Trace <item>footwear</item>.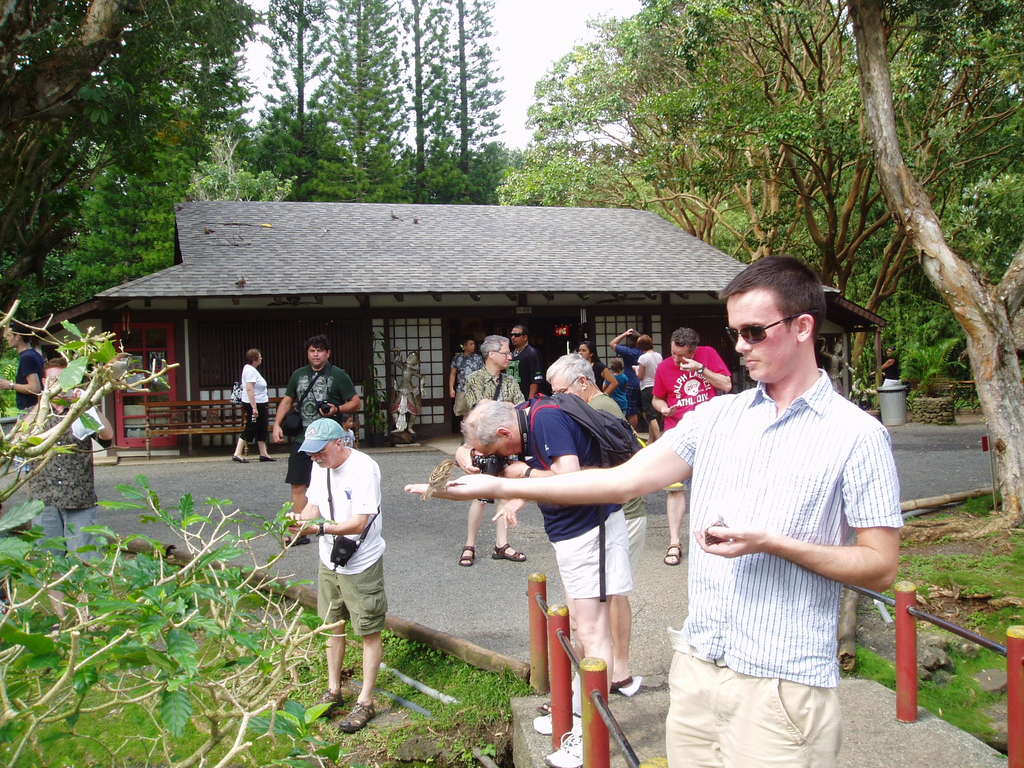
Traced to bbox=(337, 703, 378, 733).
